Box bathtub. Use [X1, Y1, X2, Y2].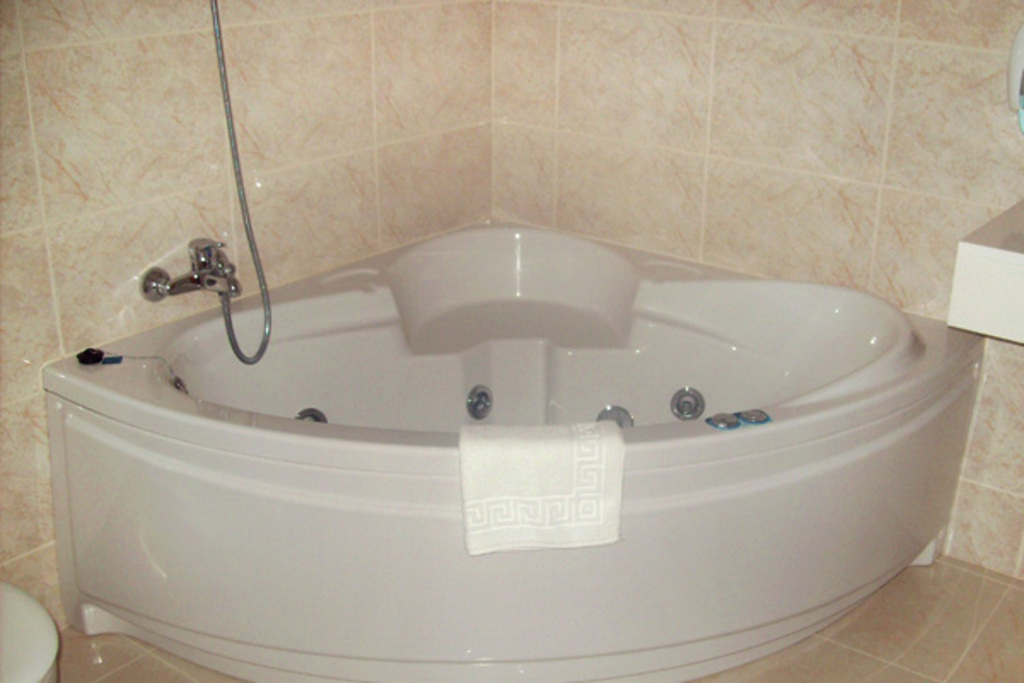
[44, 219, 986, 681].
